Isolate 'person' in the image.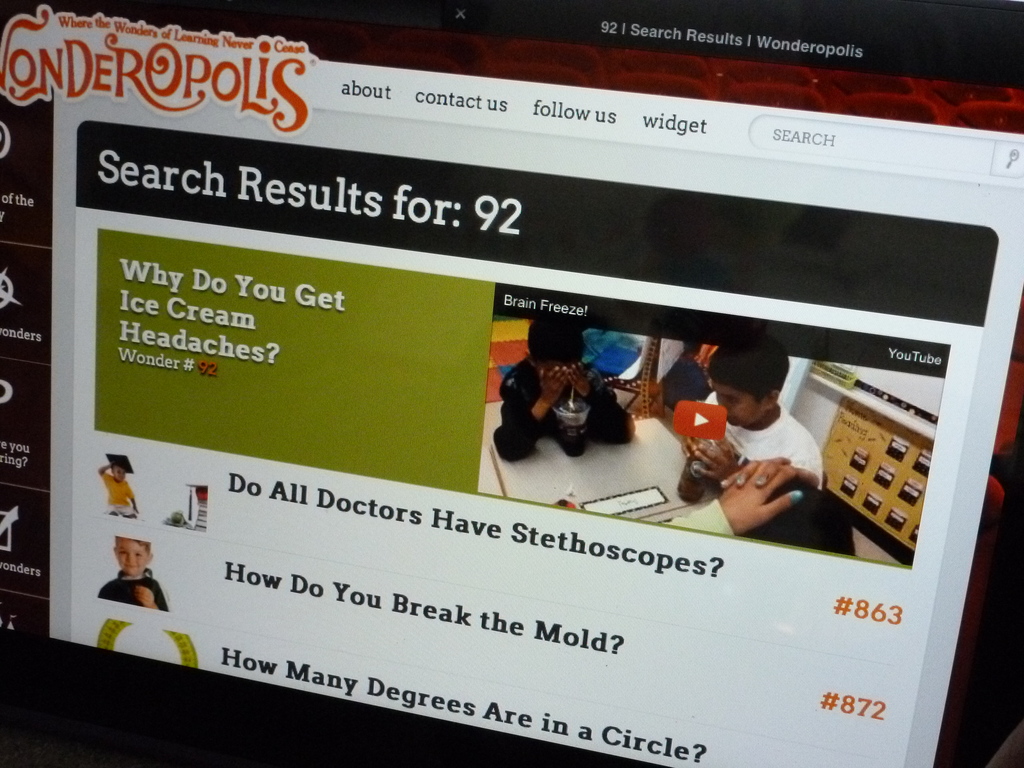
Isolated region: locate(97, 535, 170, 614).
